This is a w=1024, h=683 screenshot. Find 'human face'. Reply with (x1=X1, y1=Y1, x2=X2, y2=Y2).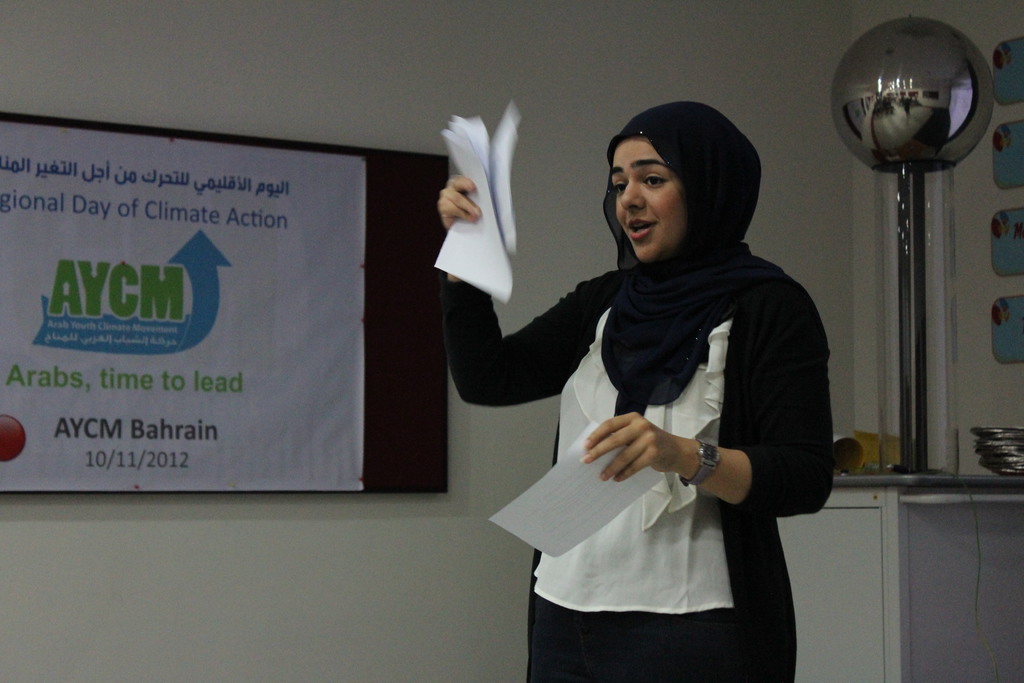
(x1=607, y1=136, x2=688, y2=262).
